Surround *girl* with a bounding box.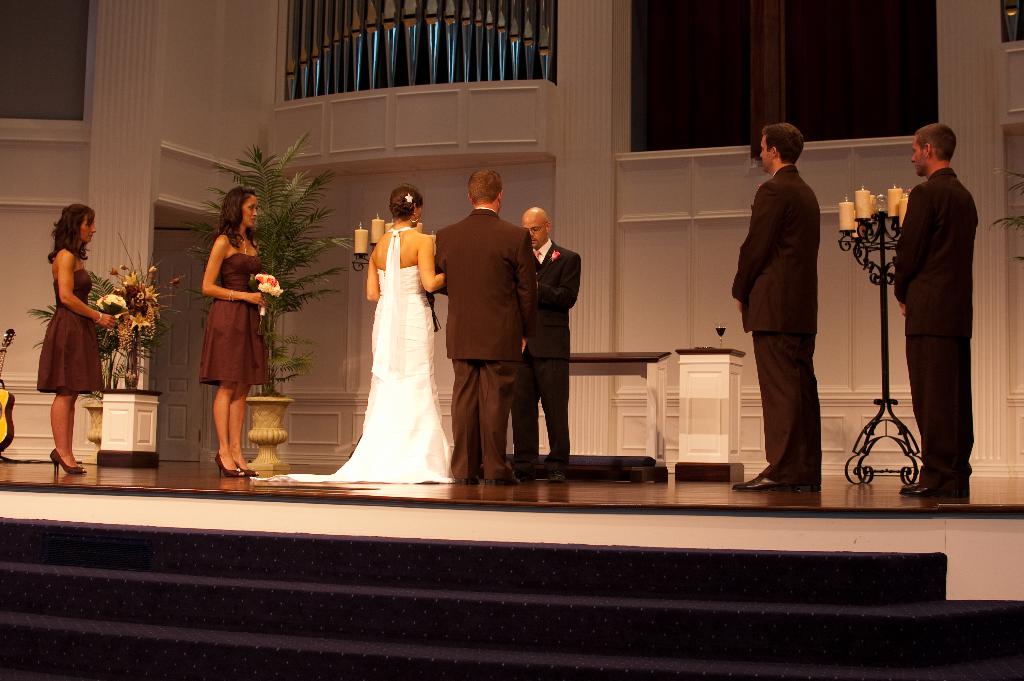
region(35, 202, 121, 477).
